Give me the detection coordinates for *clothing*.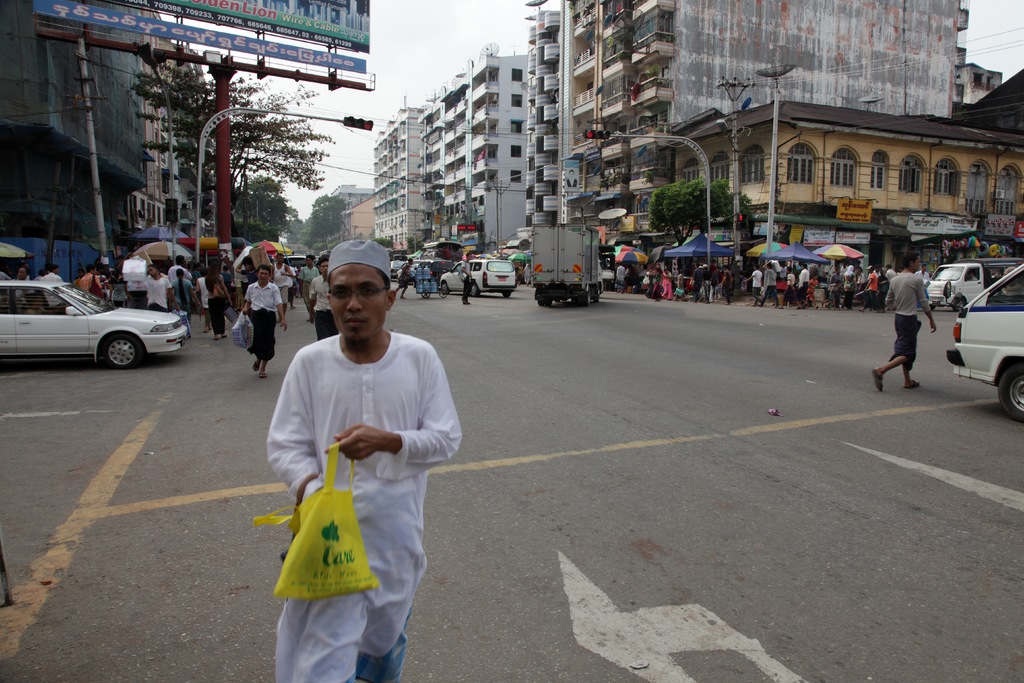
[147,272,170,311].
